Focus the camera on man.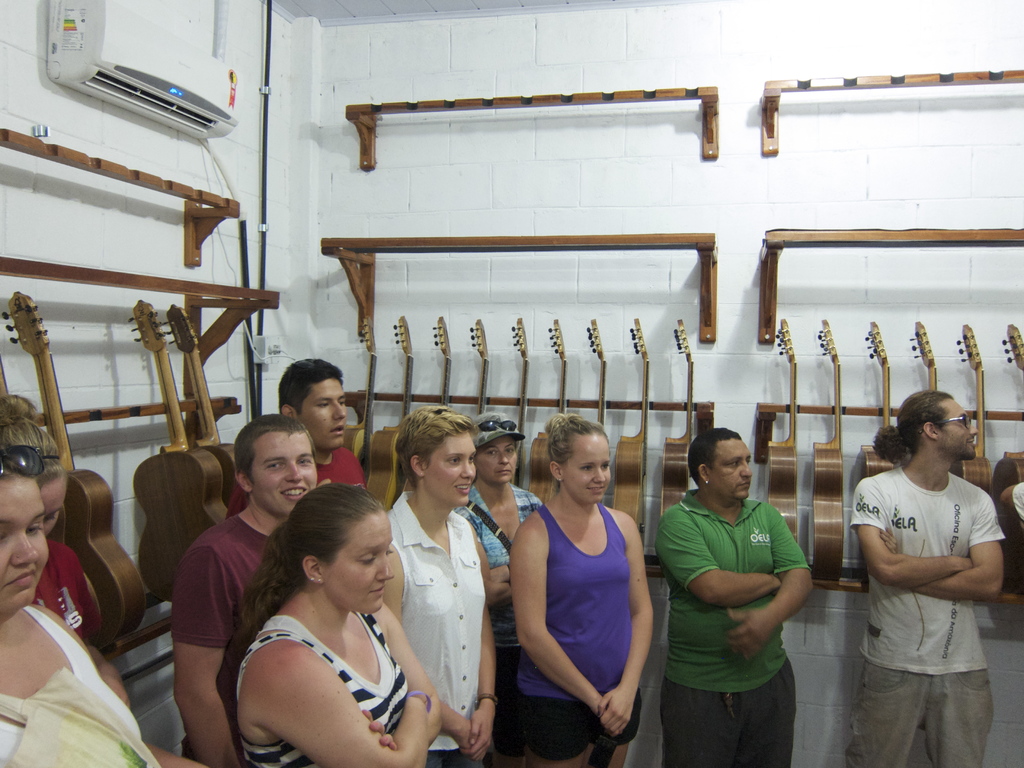
Focus region: box=[653, 426, 813, 767].
